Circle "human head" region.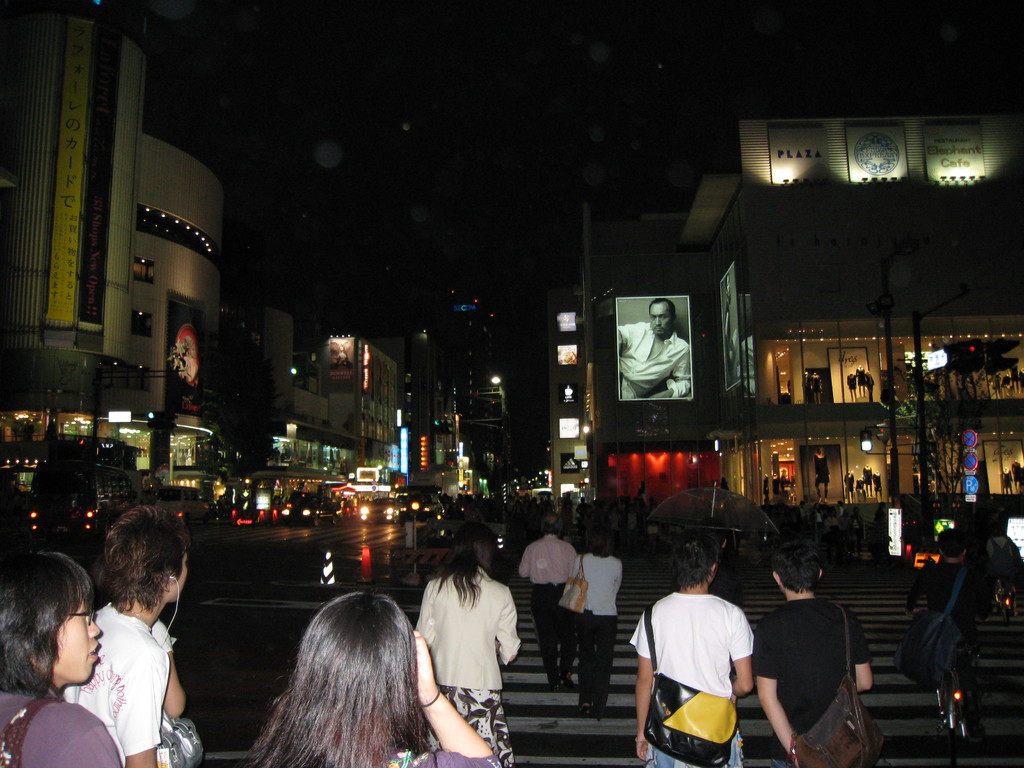
Region: rect(10, 579, 95, 706).
